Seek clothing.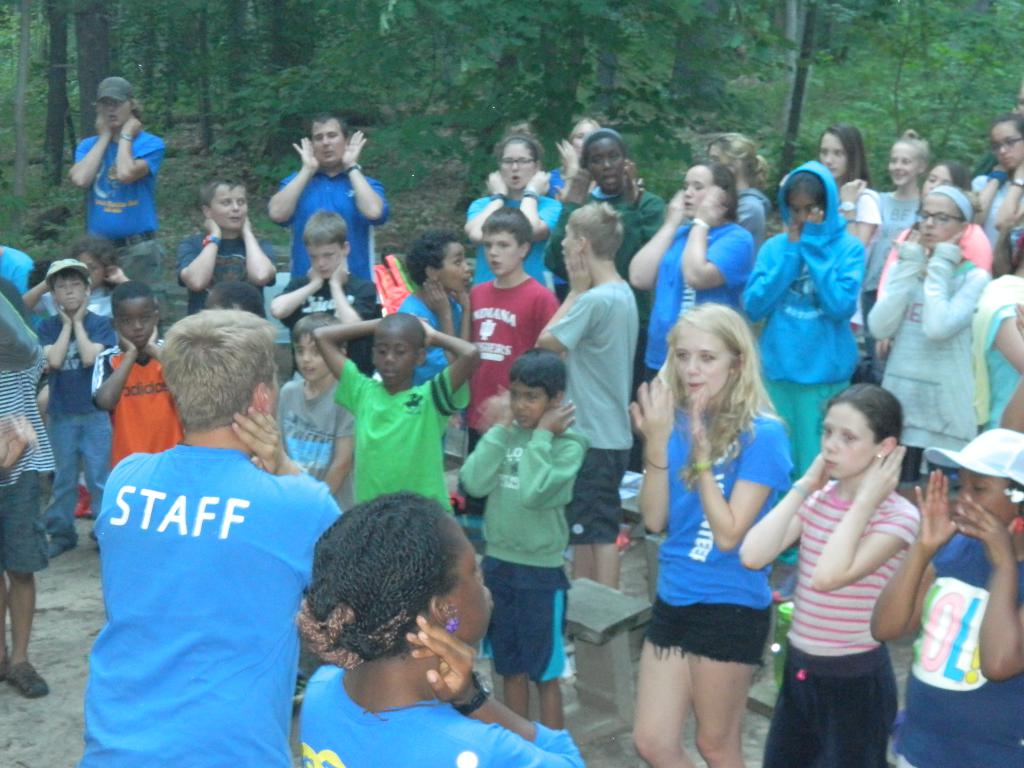
detection(0, 241, 25, 297).
